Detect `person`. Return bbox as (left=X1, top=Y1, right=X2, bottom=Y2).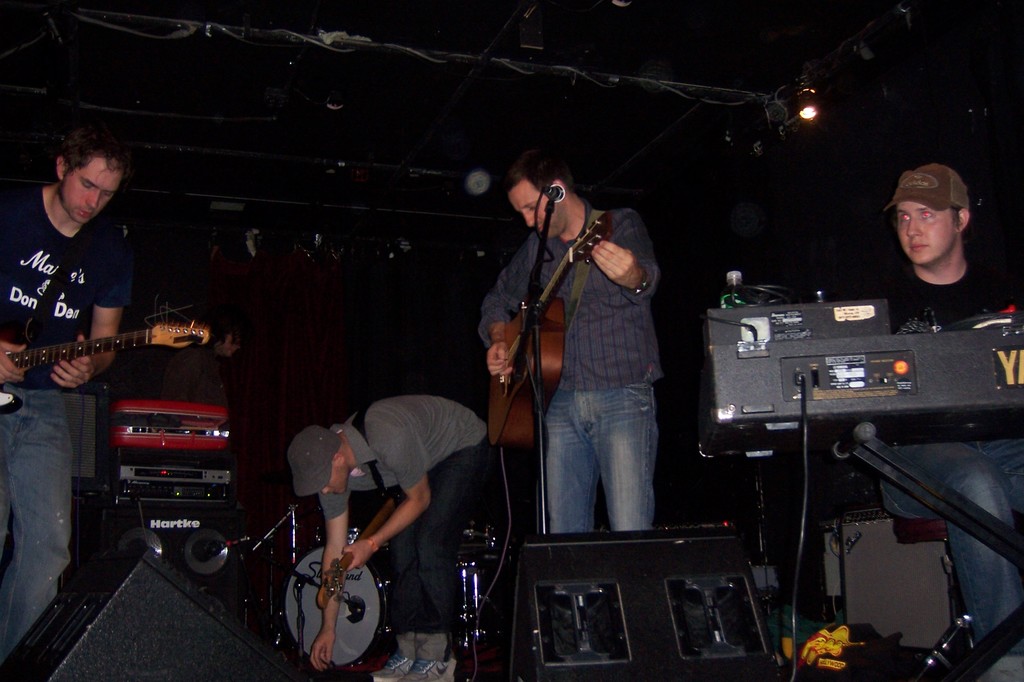
(left=0, top=139, right=124, bottom=665).
